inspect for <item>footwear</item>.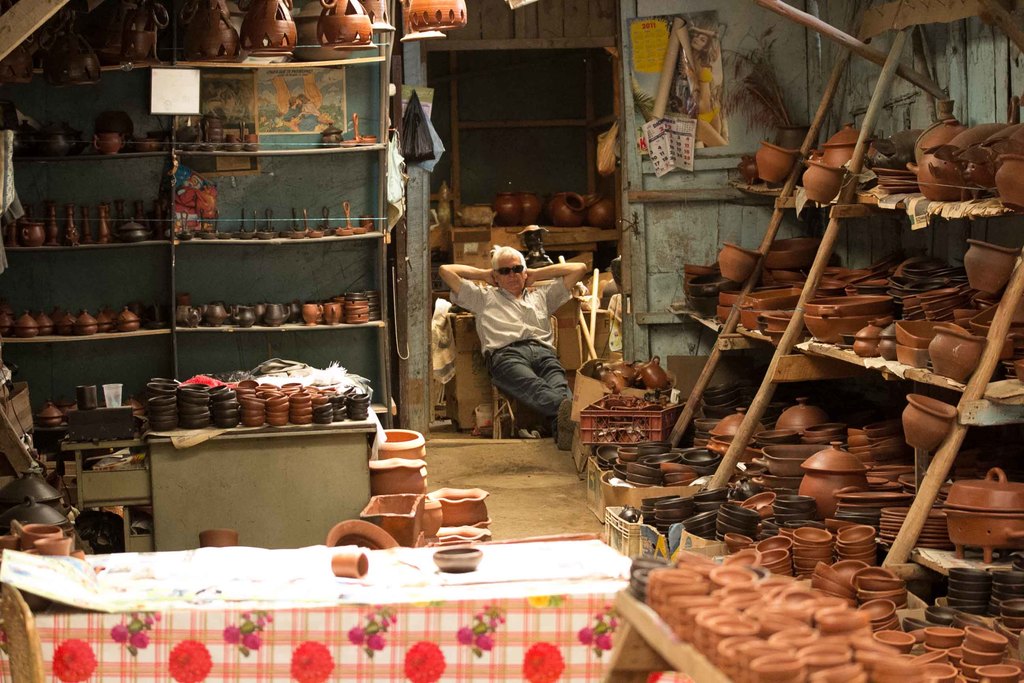
Inspection: <region>555, 399, 579, 455</region>.
